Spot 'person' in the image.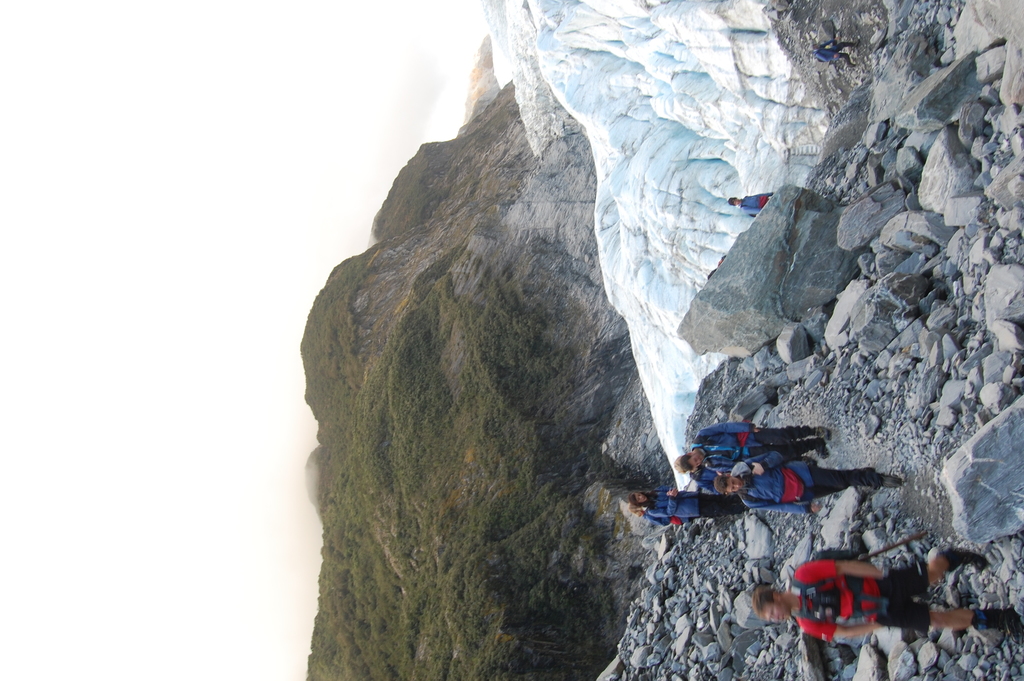
'person' found at Rect(627, 502, 705, 525).
